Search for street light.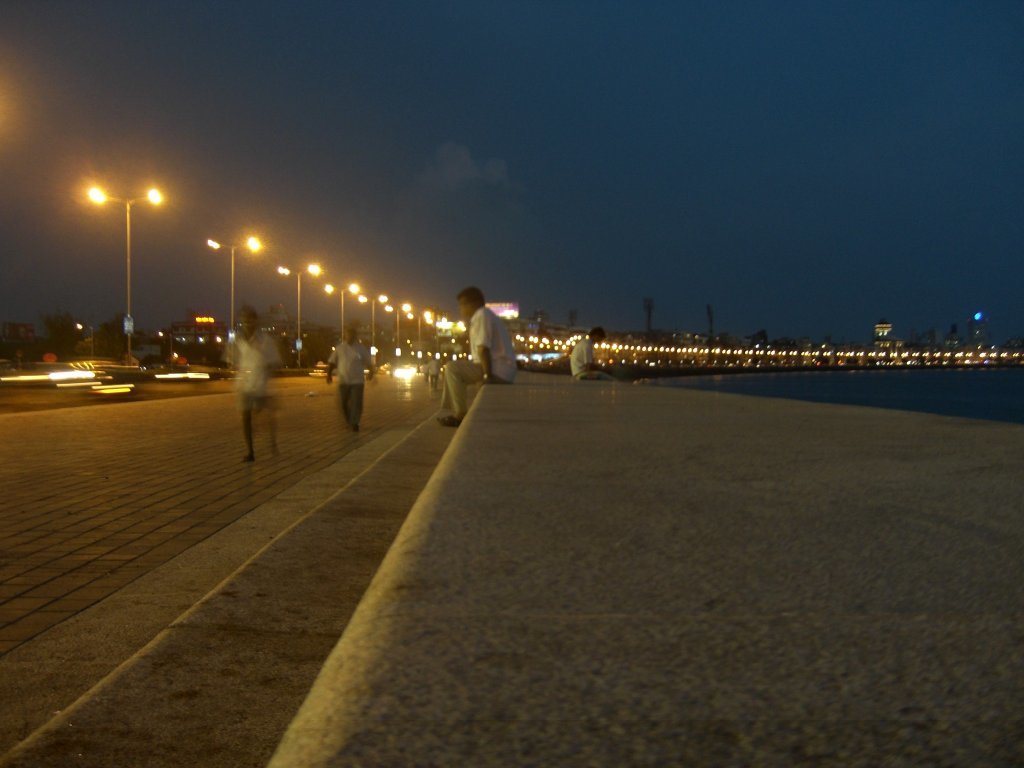
Found at <box>847,354,852,362</box>.
